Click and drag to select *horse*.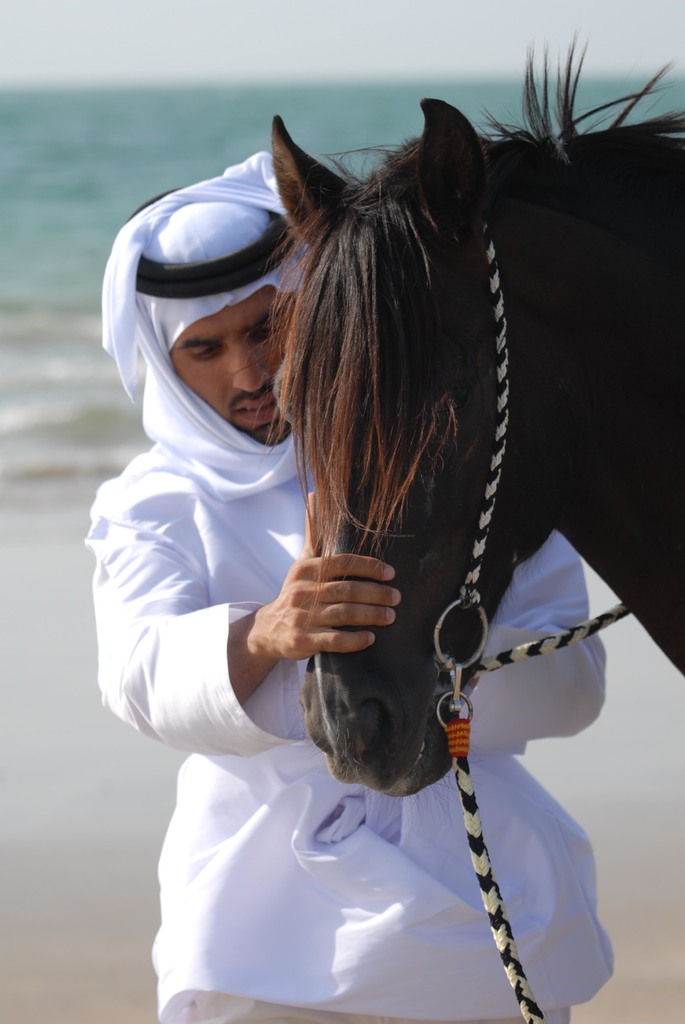
Selection: box(269, 24, 684, 797).
